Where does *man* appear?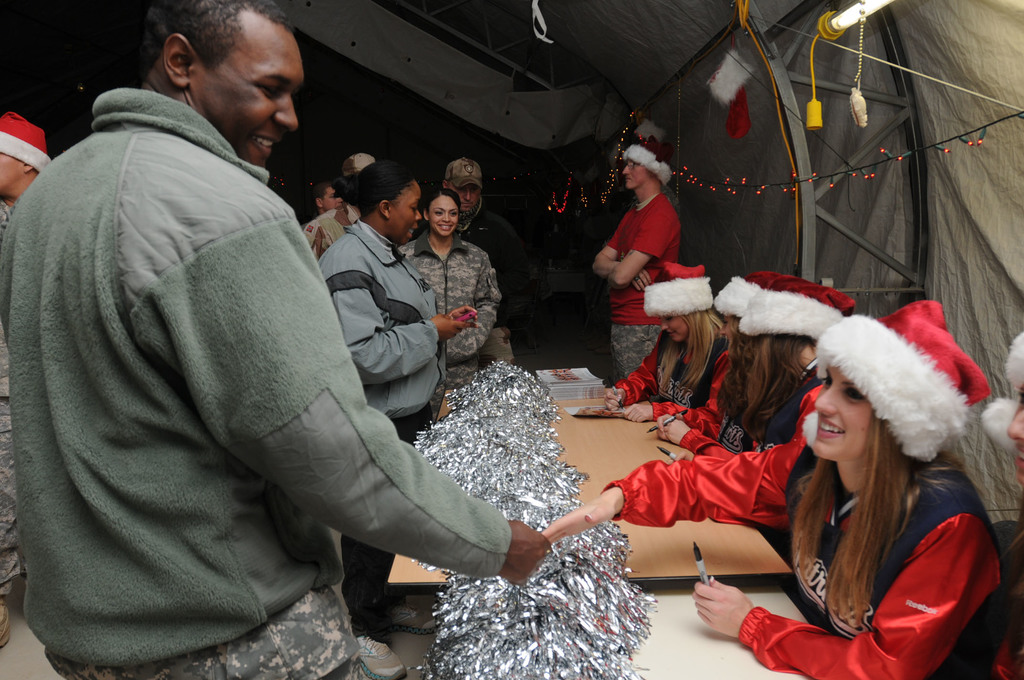
Appears at left=593, top=129, right=679, bottom=378.
